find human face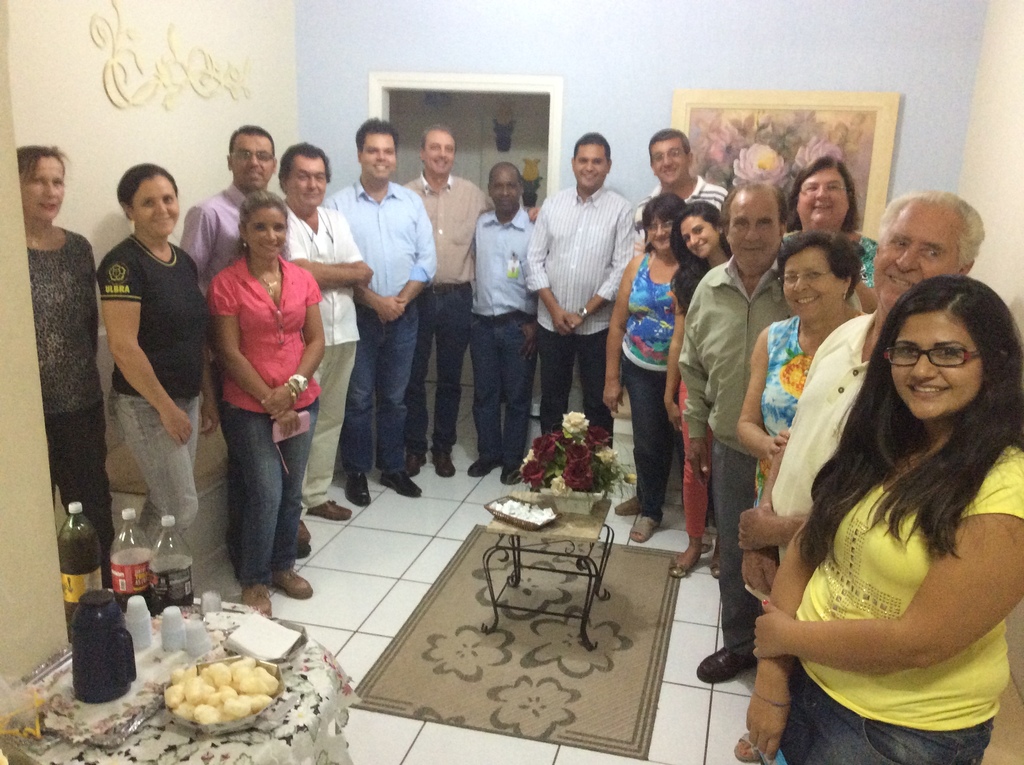
{"left": 571, "top": 140, "right": 607, "bottom": 197}
